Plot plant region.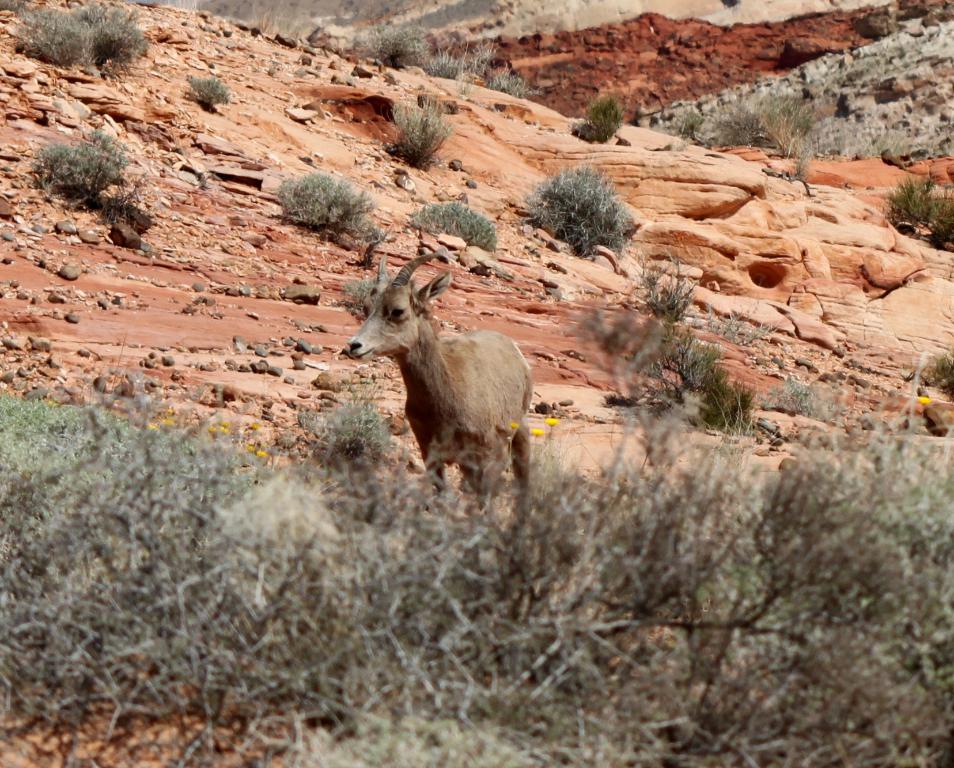
Plotted at left=533, top=166, right=648, bottom=249.
